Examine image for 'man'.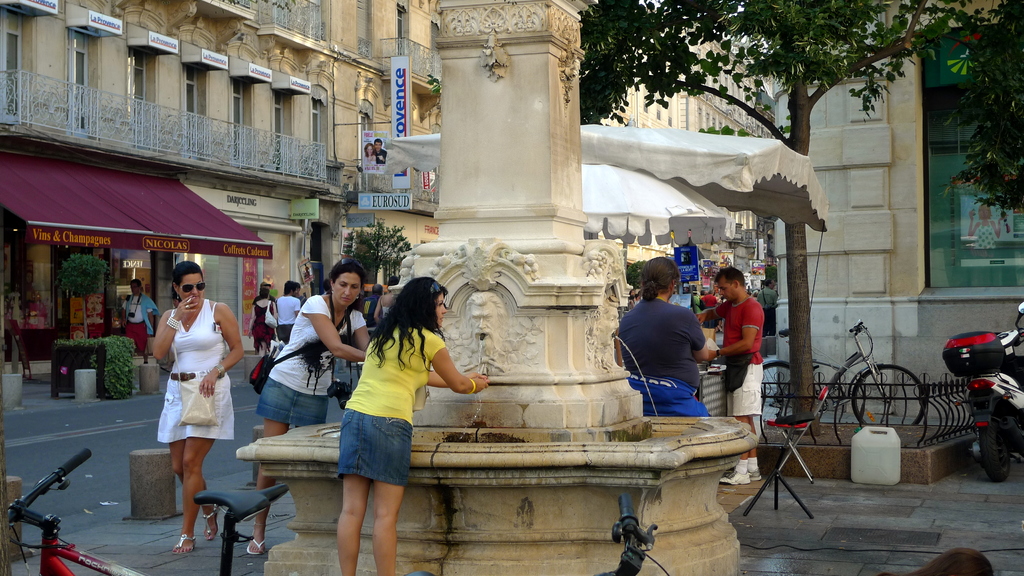
Examination result: bbox(373, 138, 387, 163).
